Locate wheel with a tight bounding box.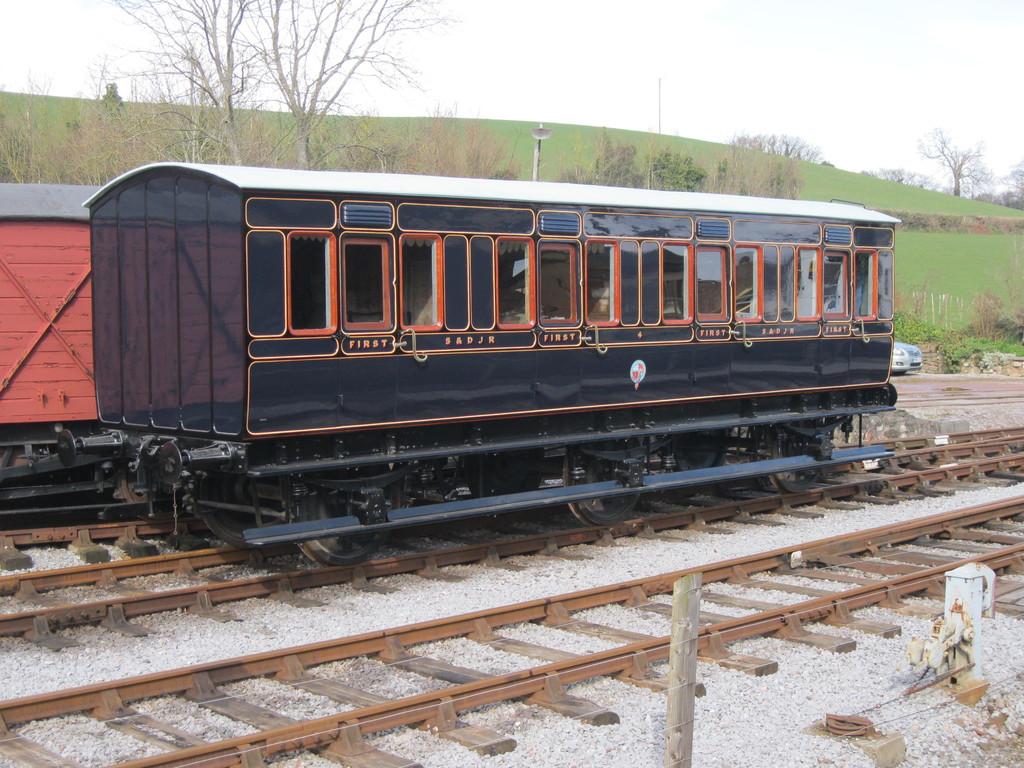
pyautogui.locateOnScreen(115, 454, 185, 522).
